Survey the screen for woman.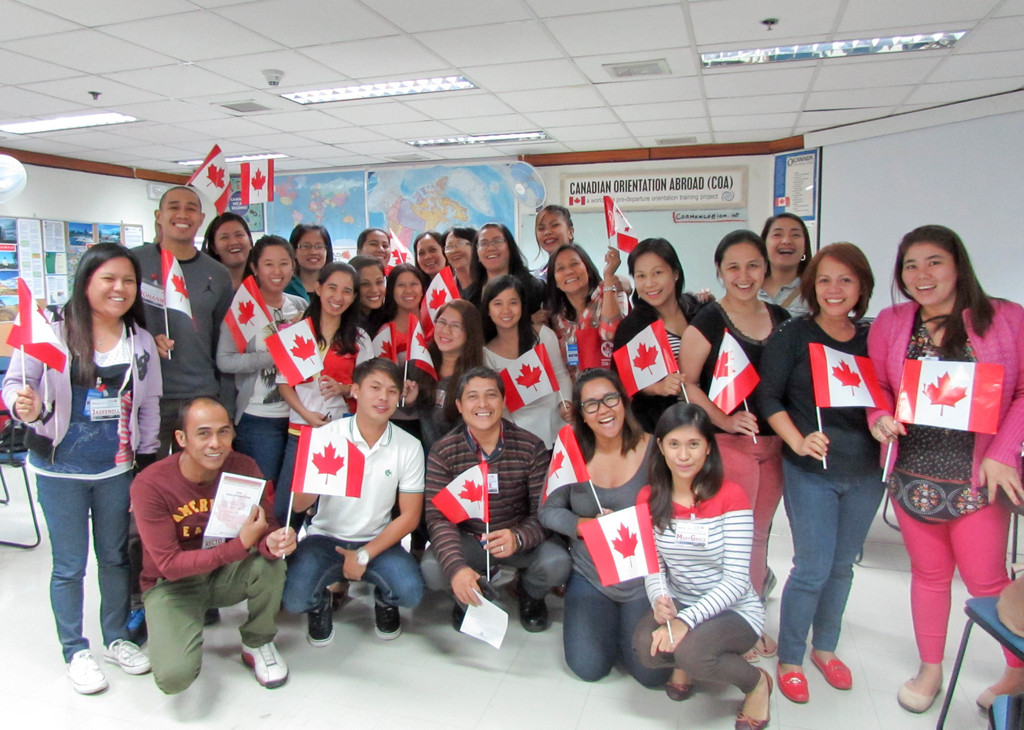
Survey found: bbox=(425, 229, 569, 457).
